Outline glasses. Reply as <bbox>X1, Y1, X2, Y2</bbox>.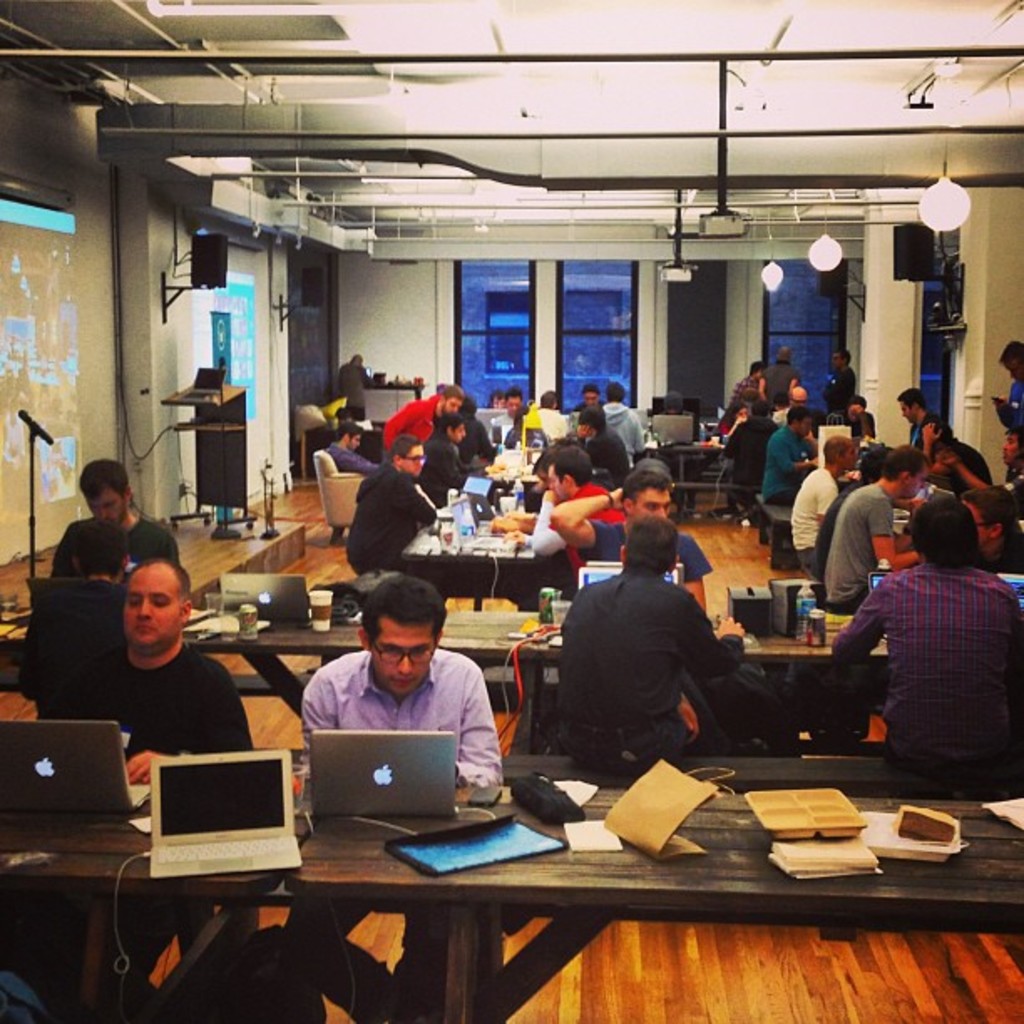
<bbox>365, 624, 437, 664</bbox>.
